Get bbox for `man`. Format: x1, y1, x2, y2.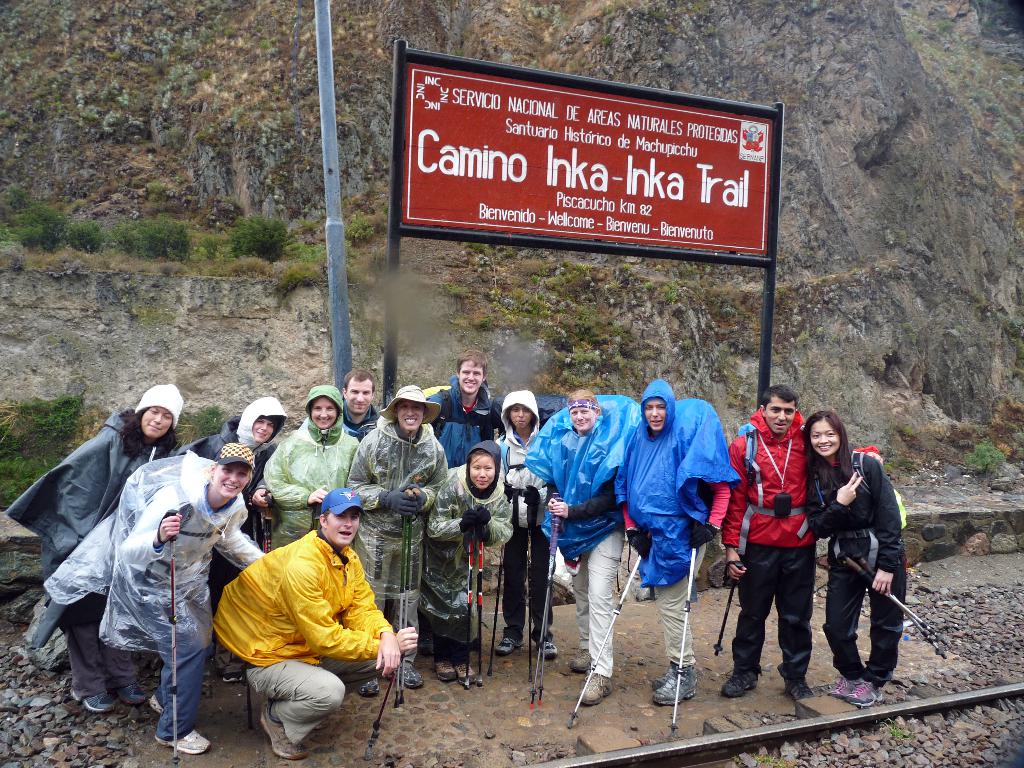
524, 388, 626, 707.
